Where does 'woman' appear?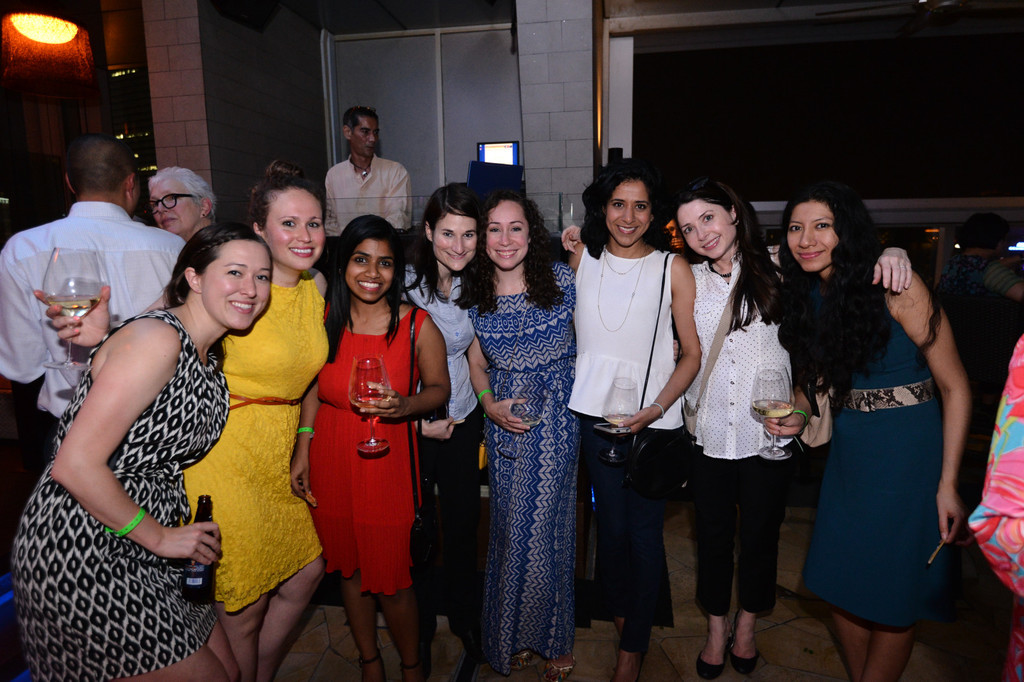
Appears at select_region(467, 188, 578, 681).
